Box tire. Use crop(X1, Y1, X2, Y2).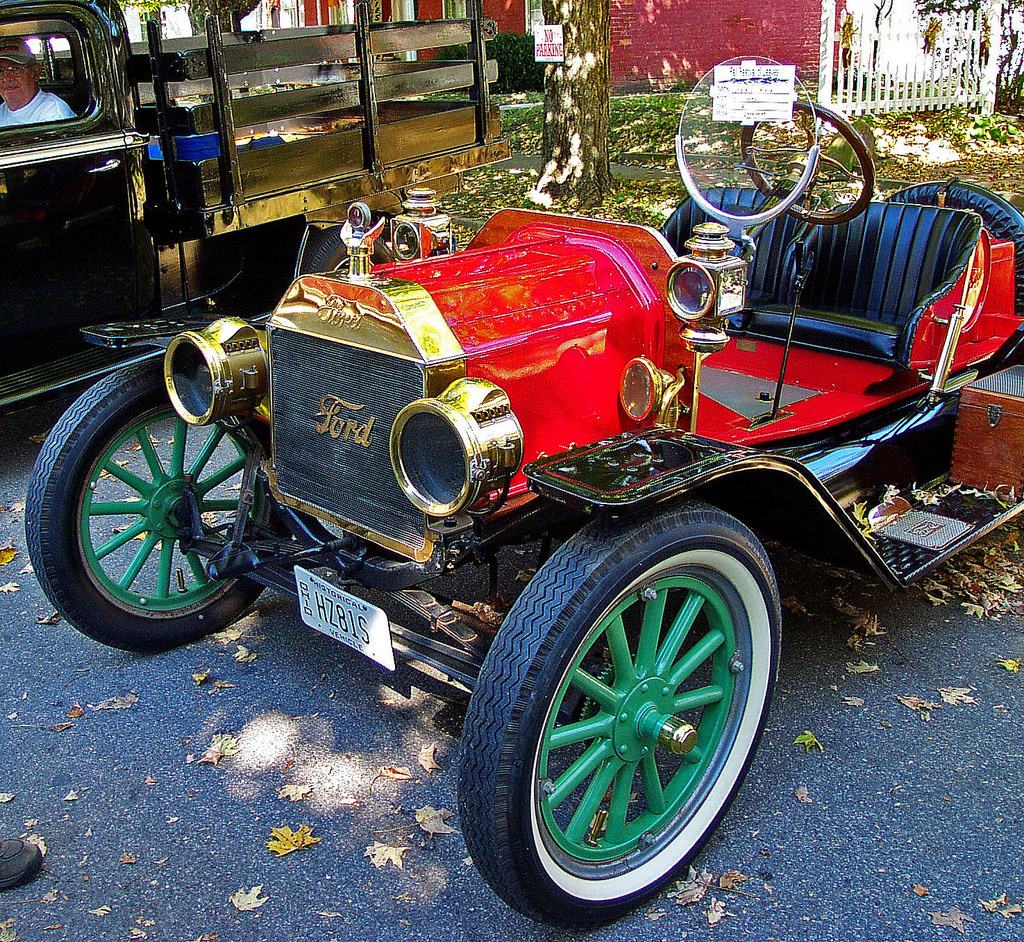
crop(17, 353, 283, 652).
